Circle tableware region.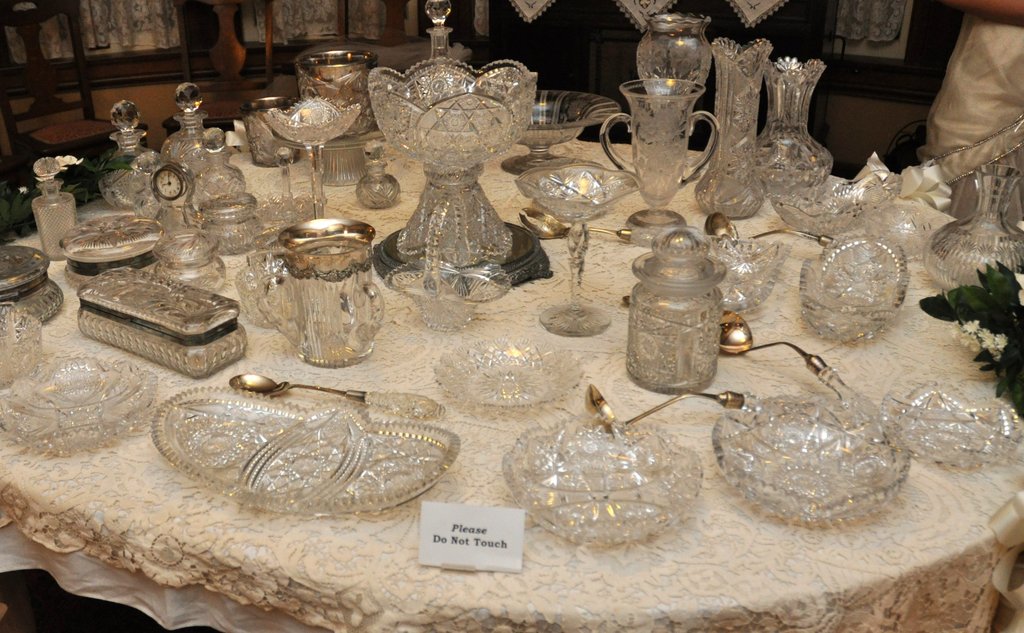
Region: detection(691, 233, 785, 309).
